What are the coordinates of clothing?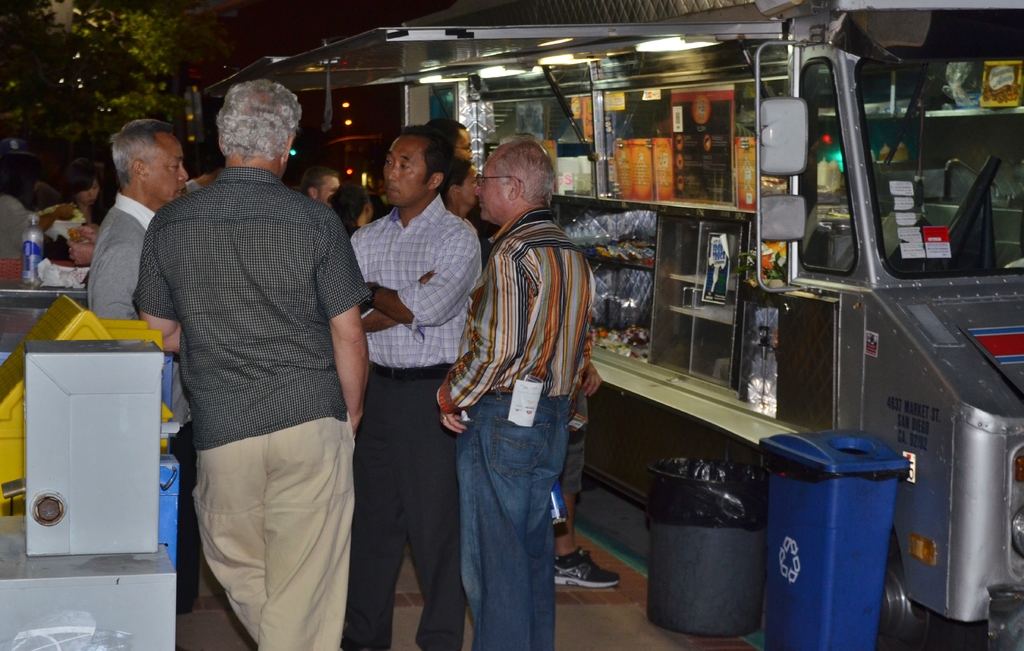
Rect(141, 124, 350, 647).
